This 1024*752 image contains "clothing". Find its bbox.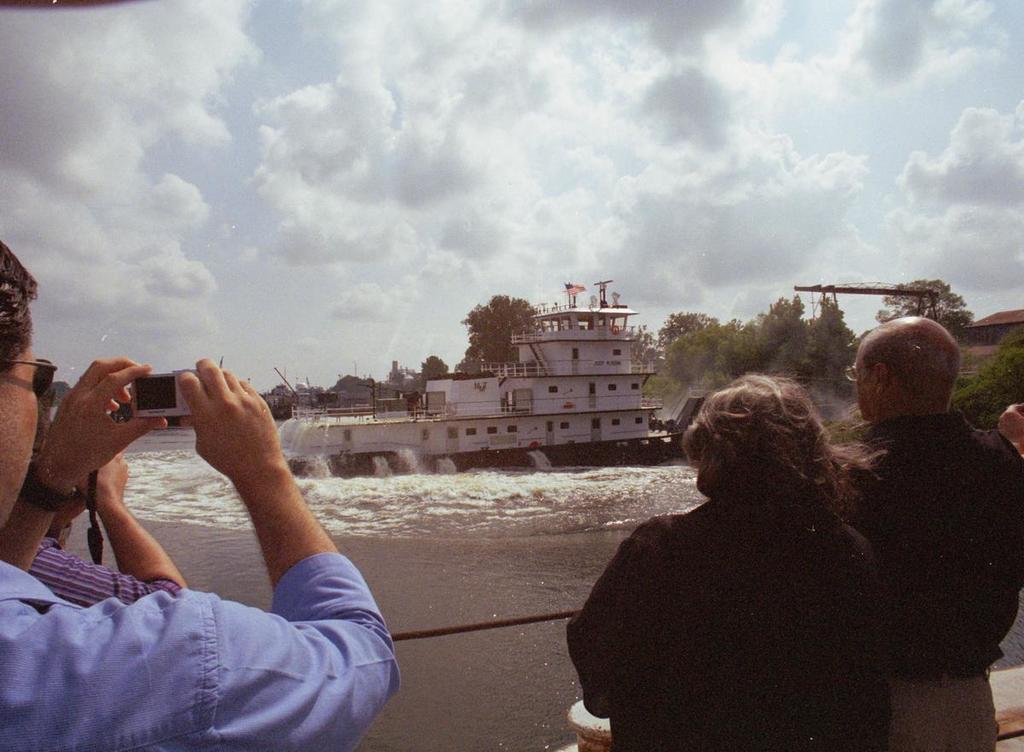
left=836, top=404, right=1011, bottom=751.
